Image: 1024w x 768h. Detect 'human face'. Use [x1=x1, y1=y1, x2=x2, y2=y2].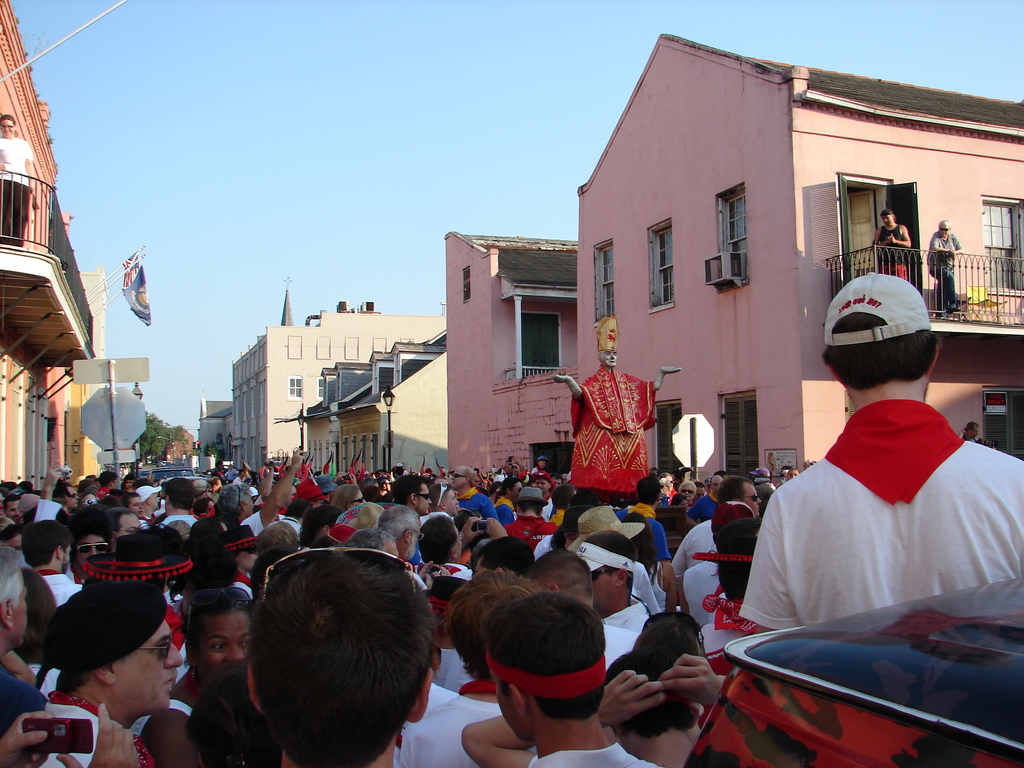
[x1=535, y1=478, x2=550, y2=493].
